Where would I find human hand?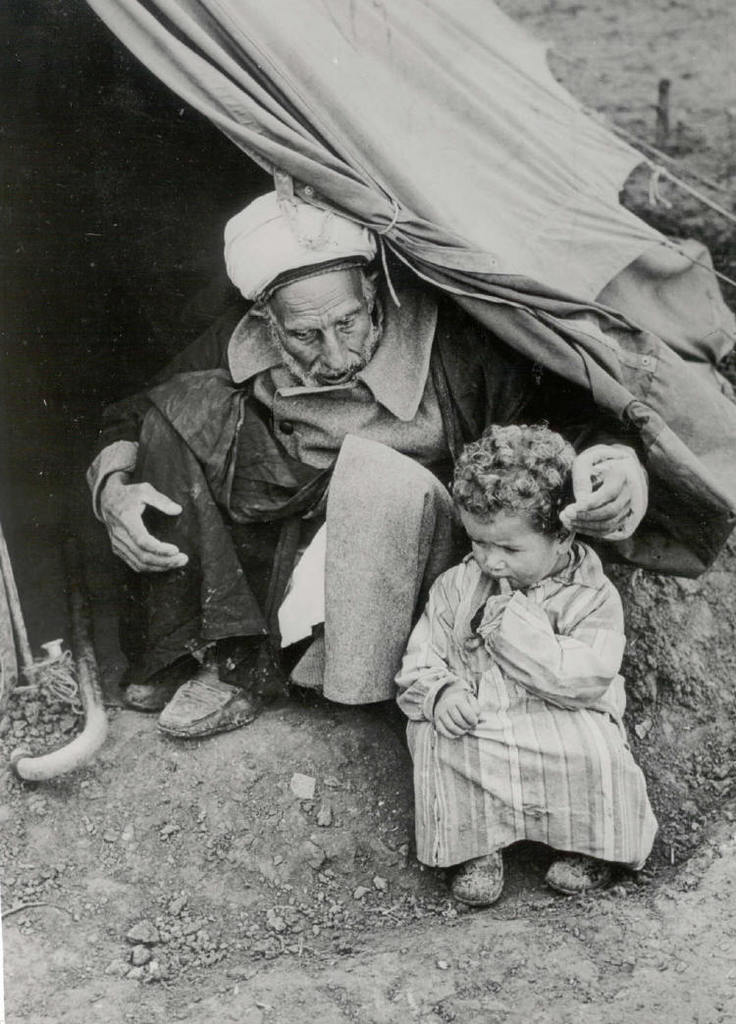
At {"x1": 89, "y1": 452, "x2": 172, "y2": 578}.
